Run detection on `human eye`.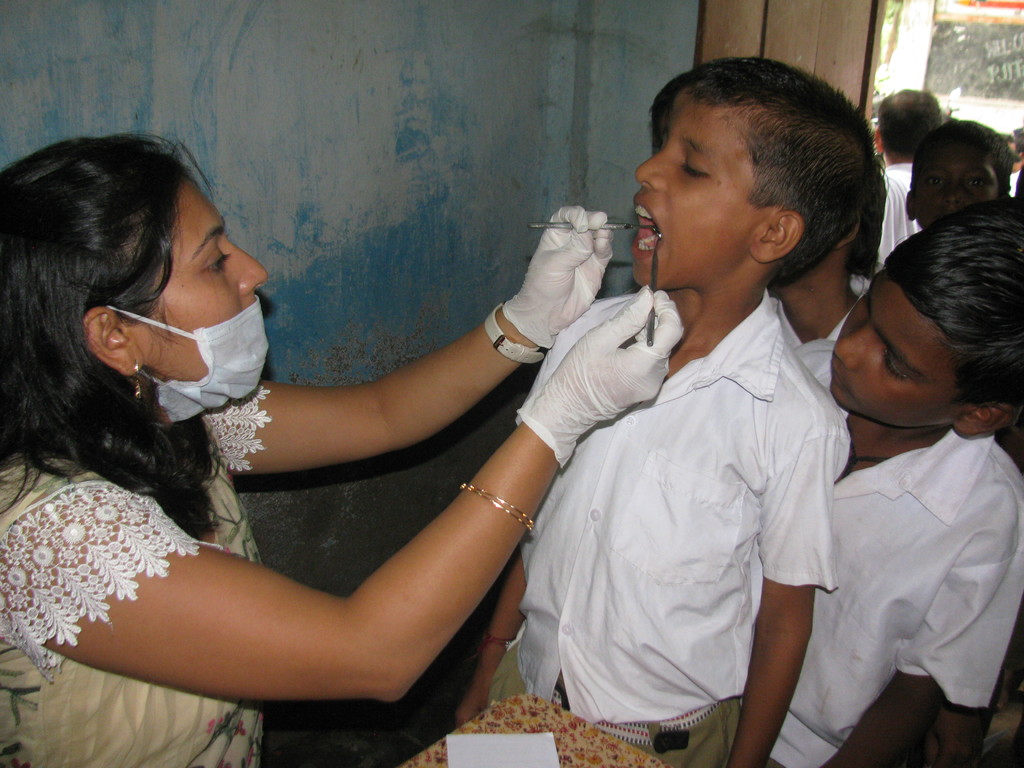
Result: (964,172,990,195).
